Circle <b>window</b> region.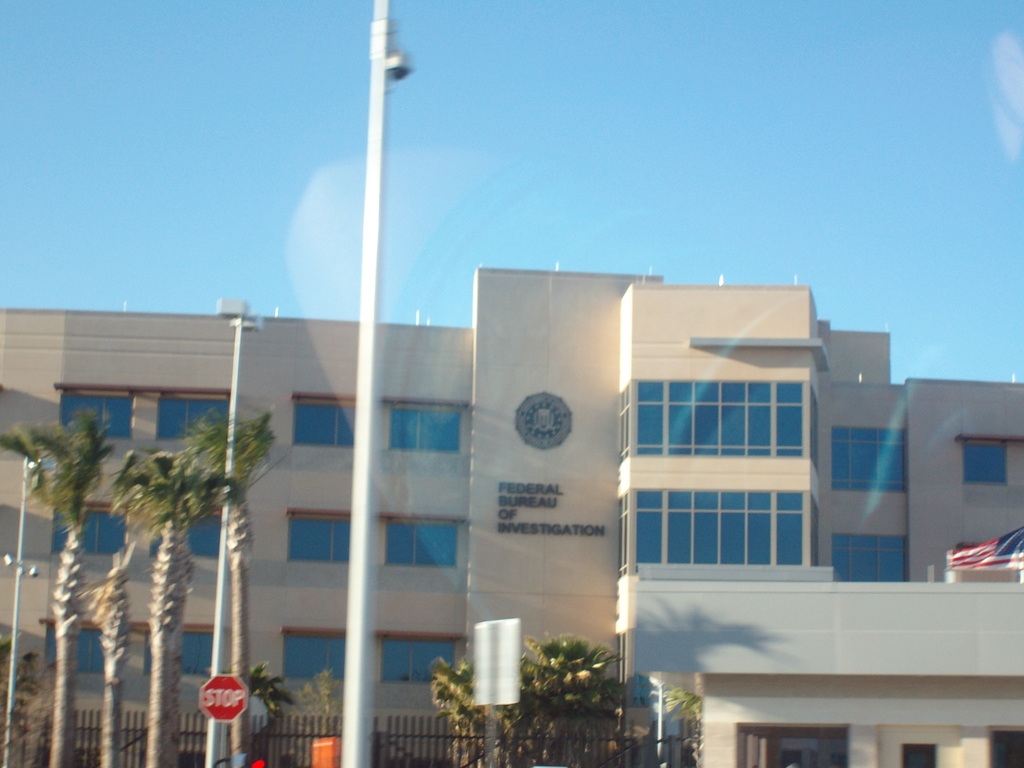
Region: rect(897, 740, 937, 767).
